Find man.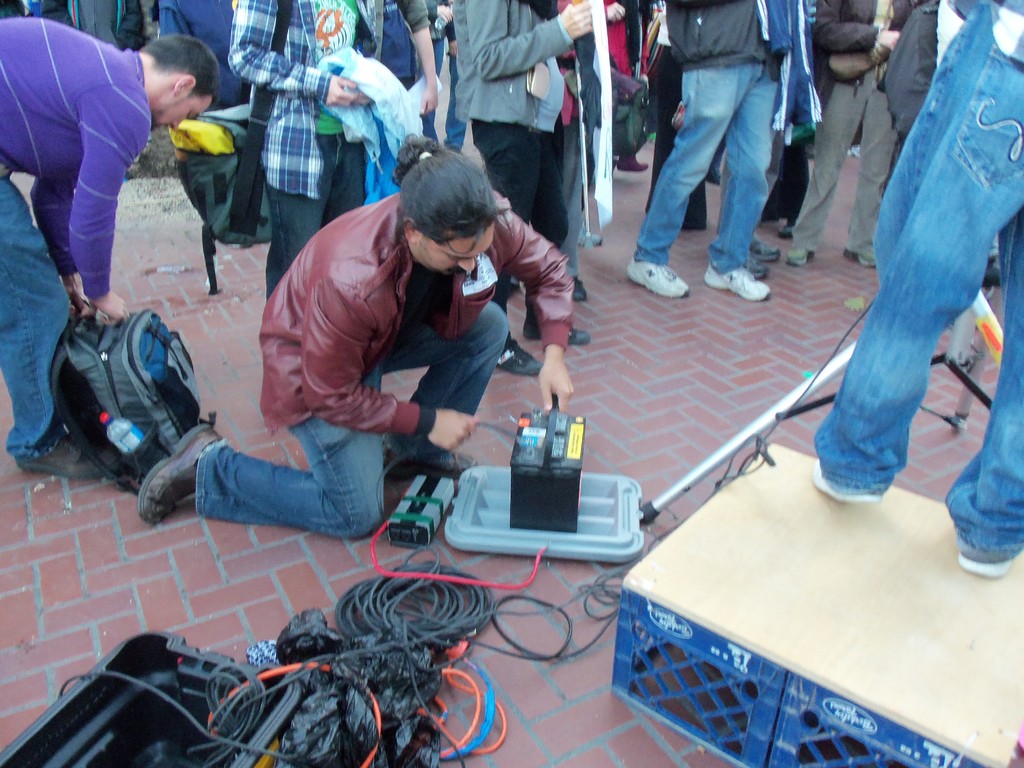
box=[399, 0, 477, 164].
